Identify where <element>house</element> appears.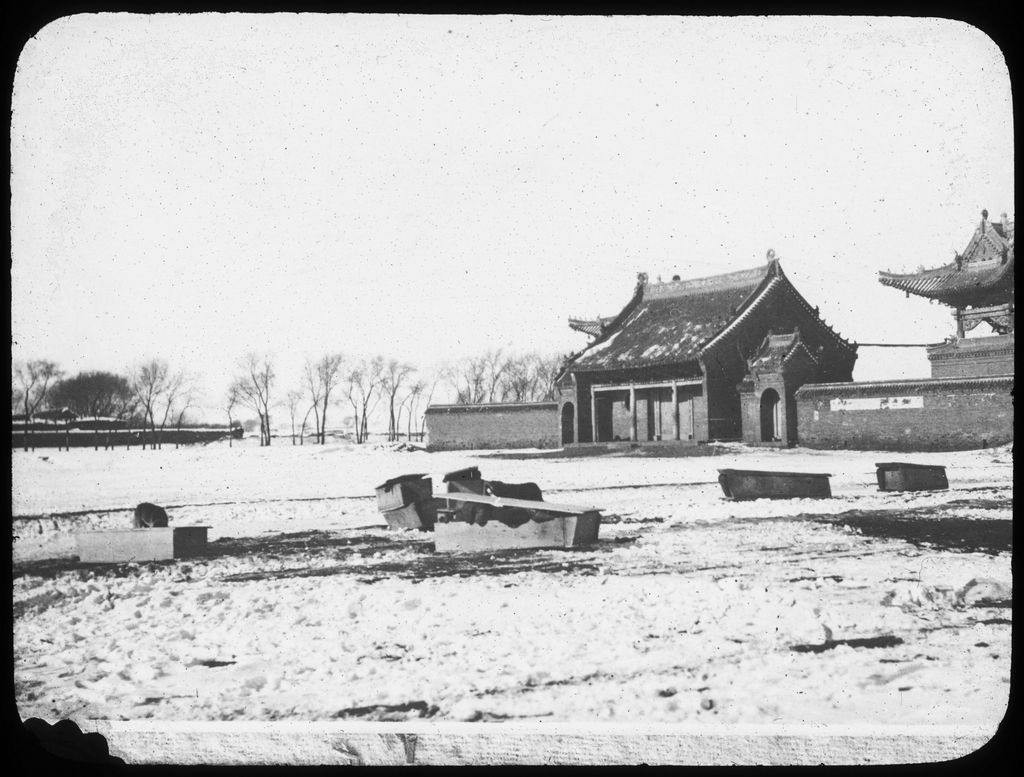
Appears at l=877, t=211, r=1020, b=383.
